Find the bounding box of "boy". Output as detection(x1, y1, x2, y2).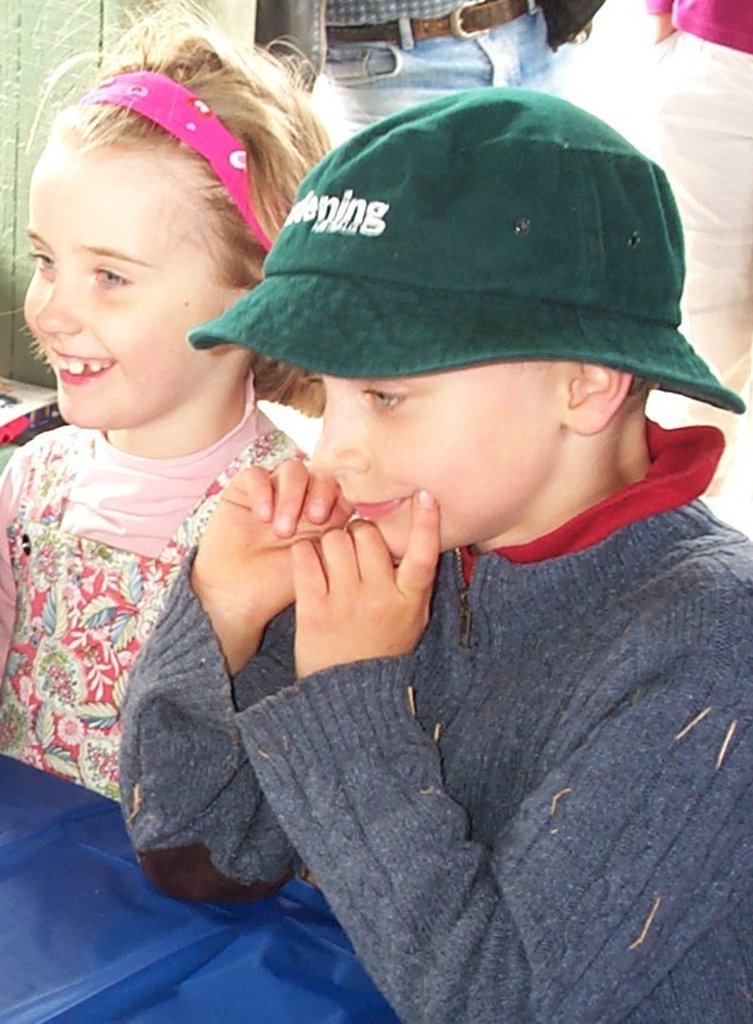
detection(63, 82, 688, 1000).
